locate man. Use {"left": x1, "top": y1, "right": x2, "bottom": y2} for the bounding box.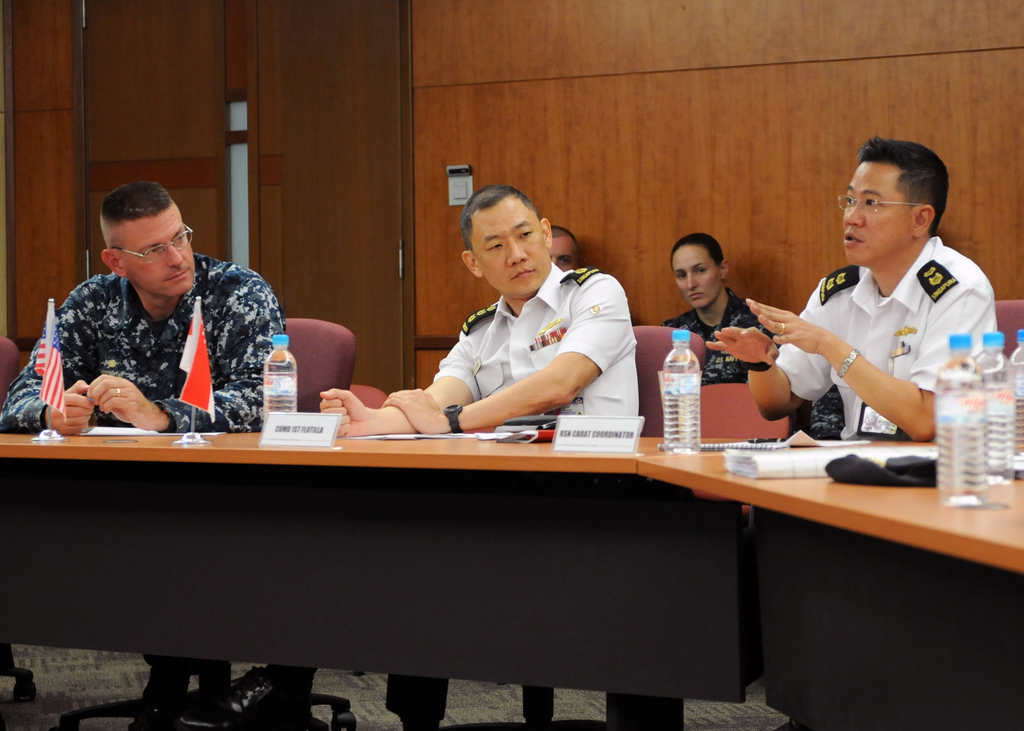
{"left": 703, "top": 133, "right": 1002, "bottom": 444}.
